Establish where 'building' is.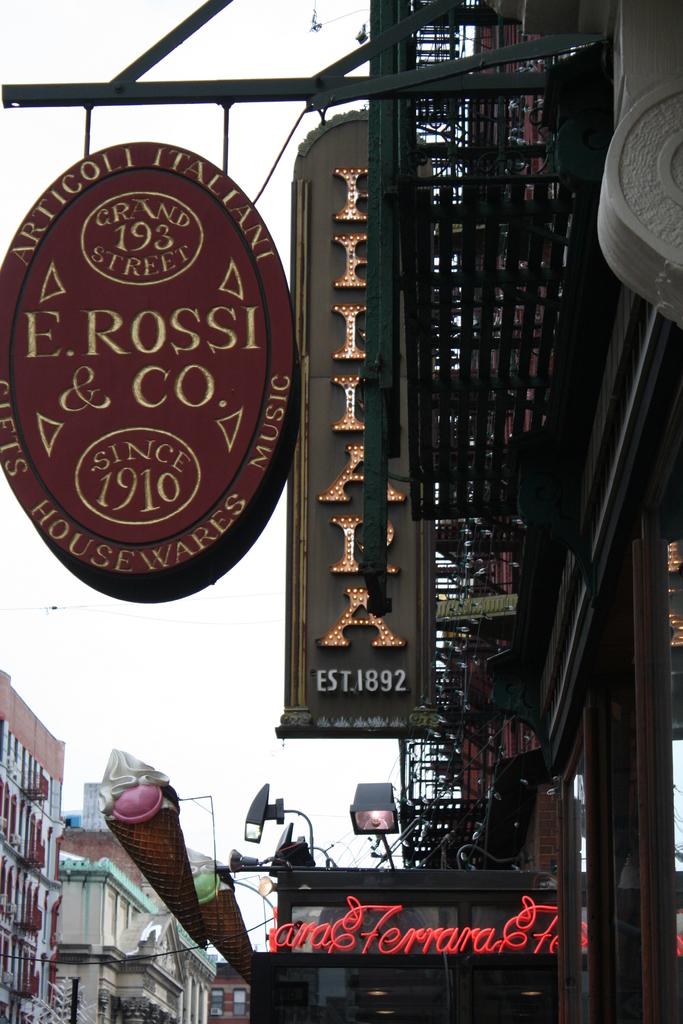
Established at crop(52, 785, 220, 1021).
